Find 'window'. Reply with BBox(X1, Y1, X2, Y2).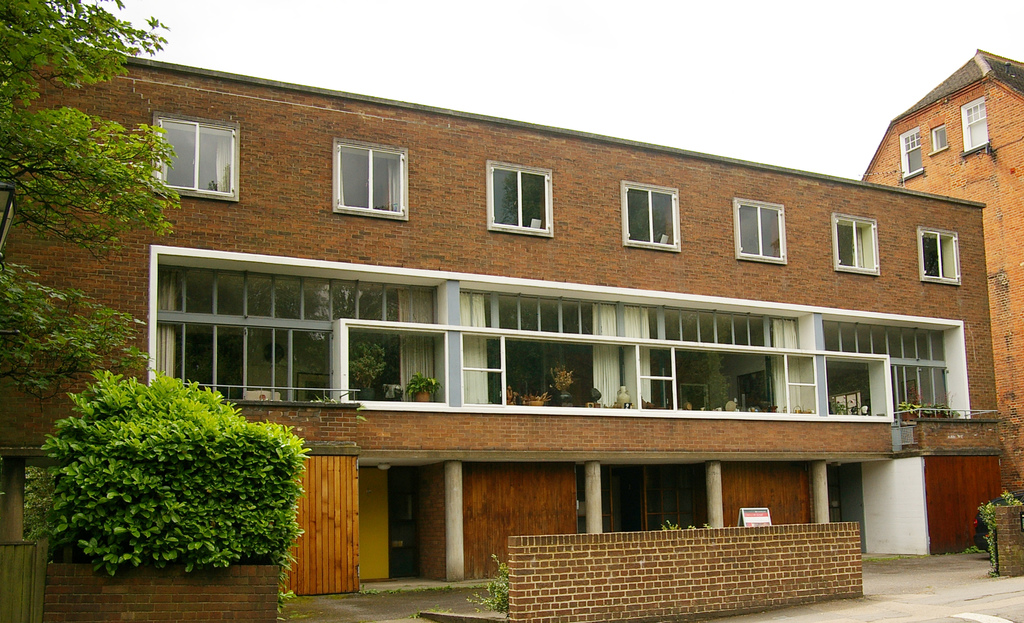
BBox(732, 196, 786, 264).
